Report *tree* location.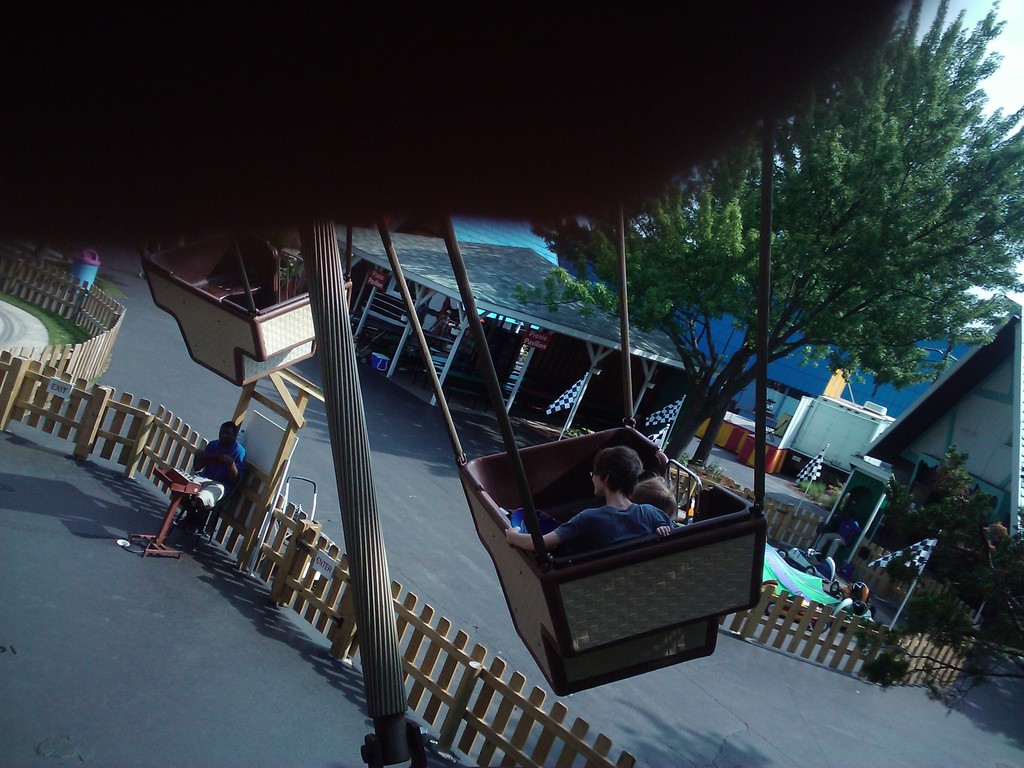
Report: pyautogui.locateOnScreen(880, 449, 1012, 617).
